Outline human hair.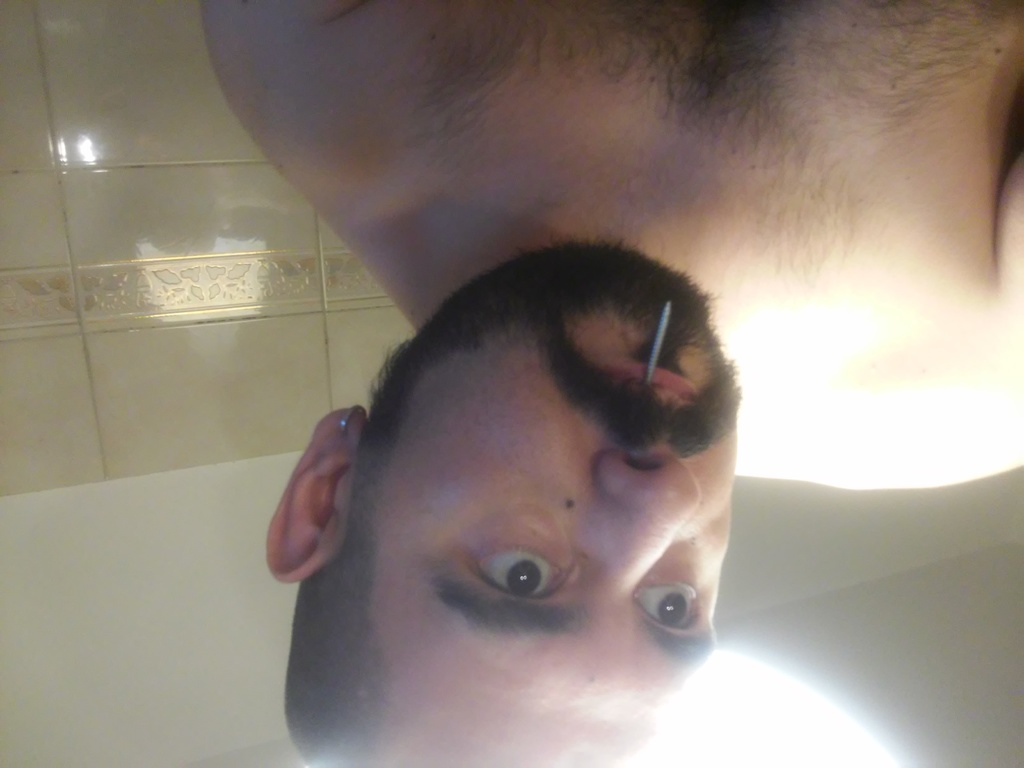
Outline: rect(282, 557, 390, 767).
